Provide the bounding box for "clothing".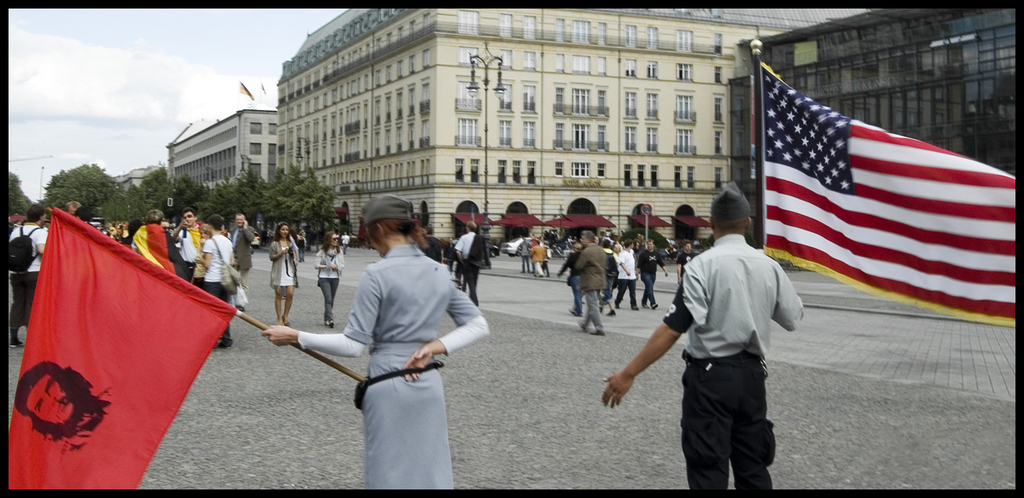
rect(662, 206, 802, 485).
